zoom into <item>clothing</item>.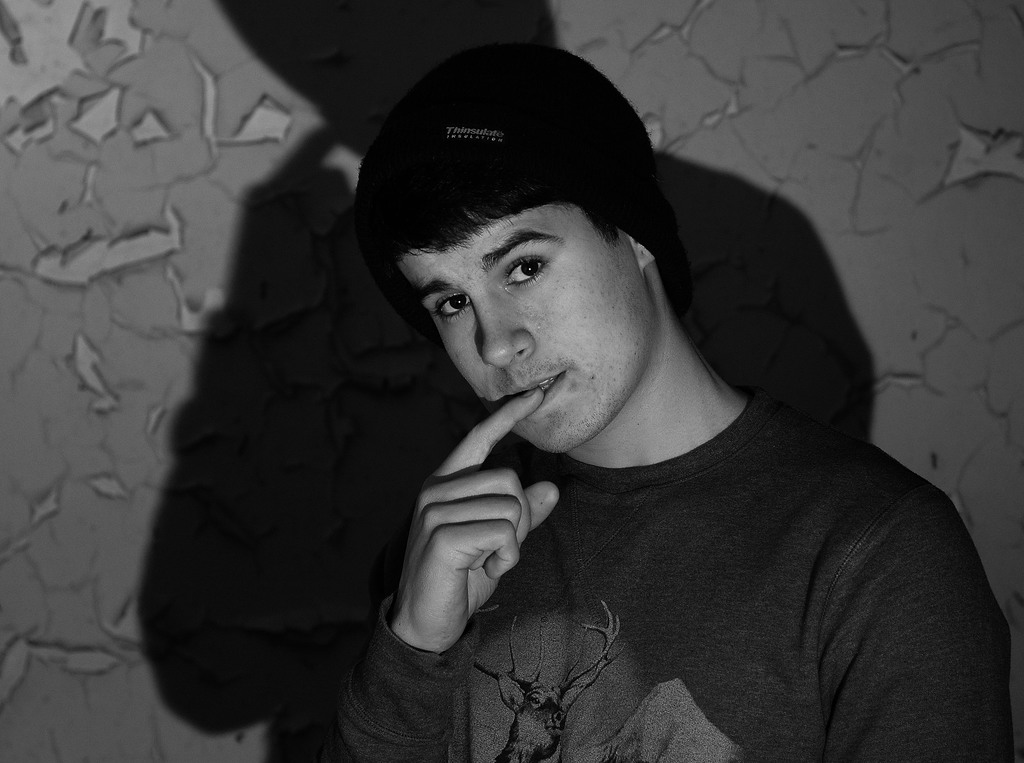
Zoom target: (374,341,989,762).
